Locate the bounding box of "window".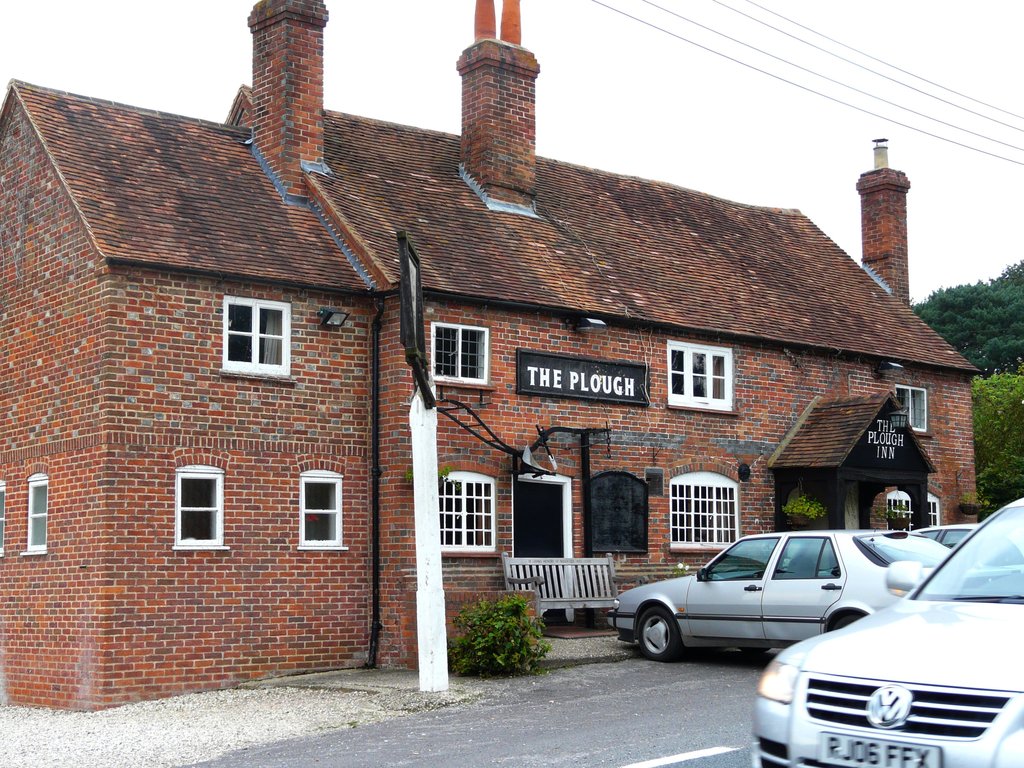
Bounding box: box=[442, 468, 499, 553].
